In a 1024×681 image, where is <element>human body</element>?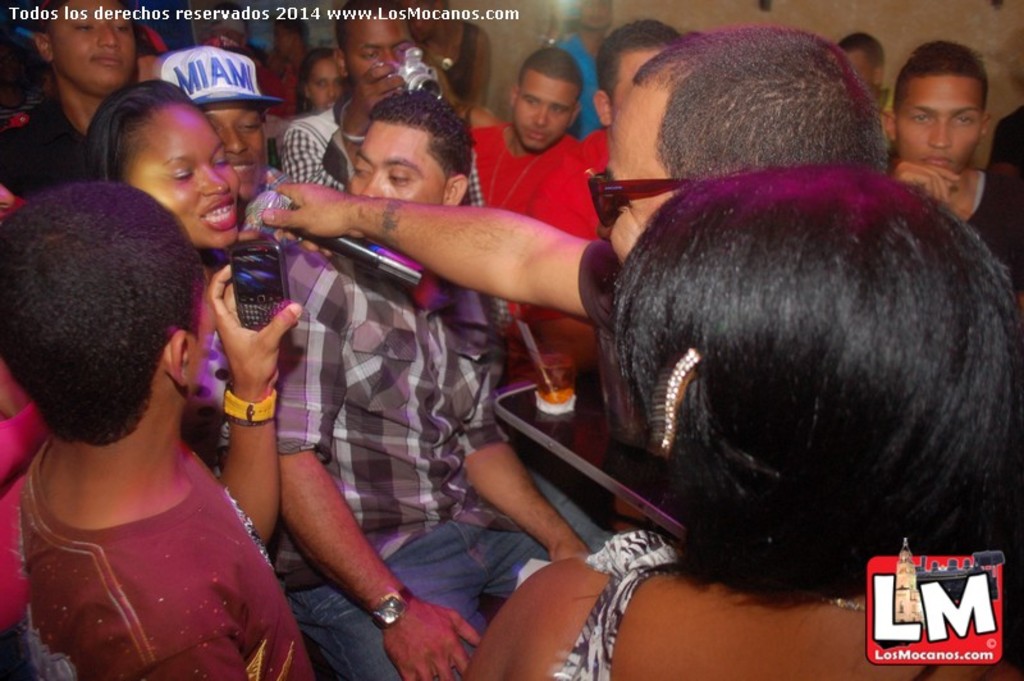
x1=0 y1=174 x2=287 y2=680.
